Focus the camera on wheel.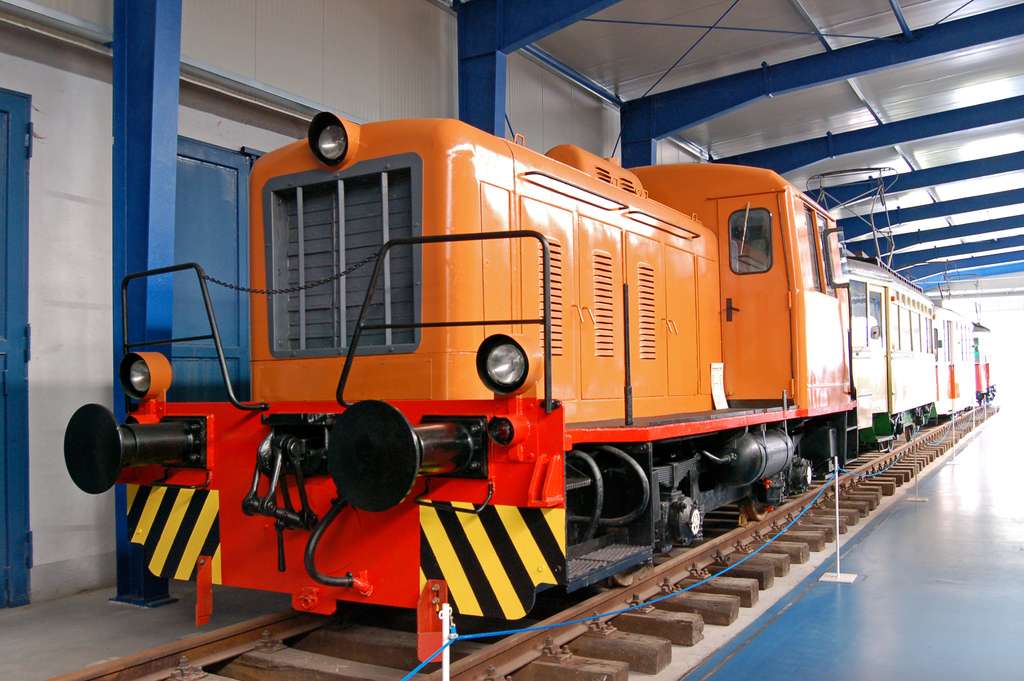
Focus region: bbox(601, 561, 648, 586).
